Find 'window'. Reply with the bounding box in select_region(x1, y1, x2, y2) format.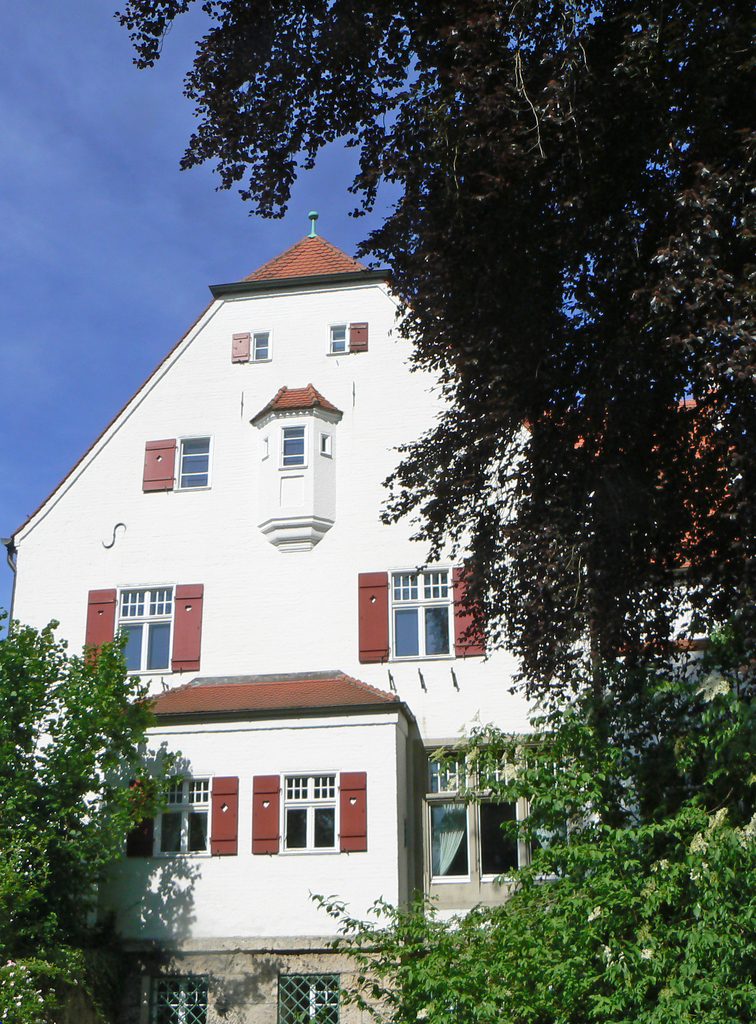
select_region(413, 732, 588, 913).
